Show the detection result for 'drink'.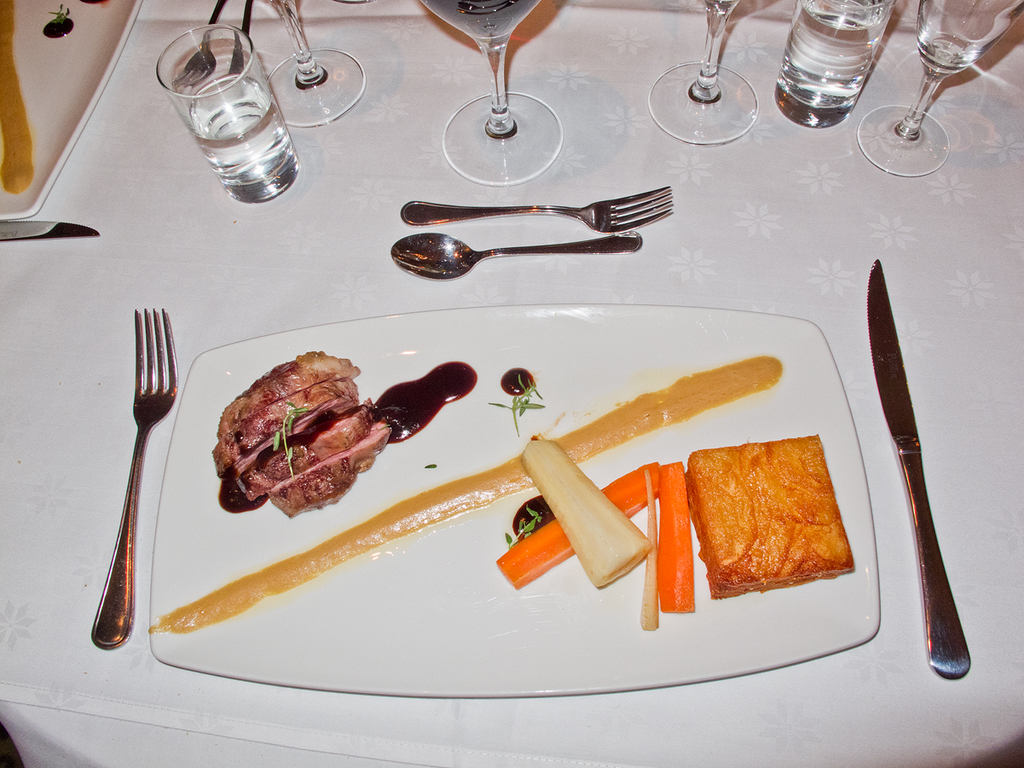
x1=913 y1=0 x2=1023 y2=79.
